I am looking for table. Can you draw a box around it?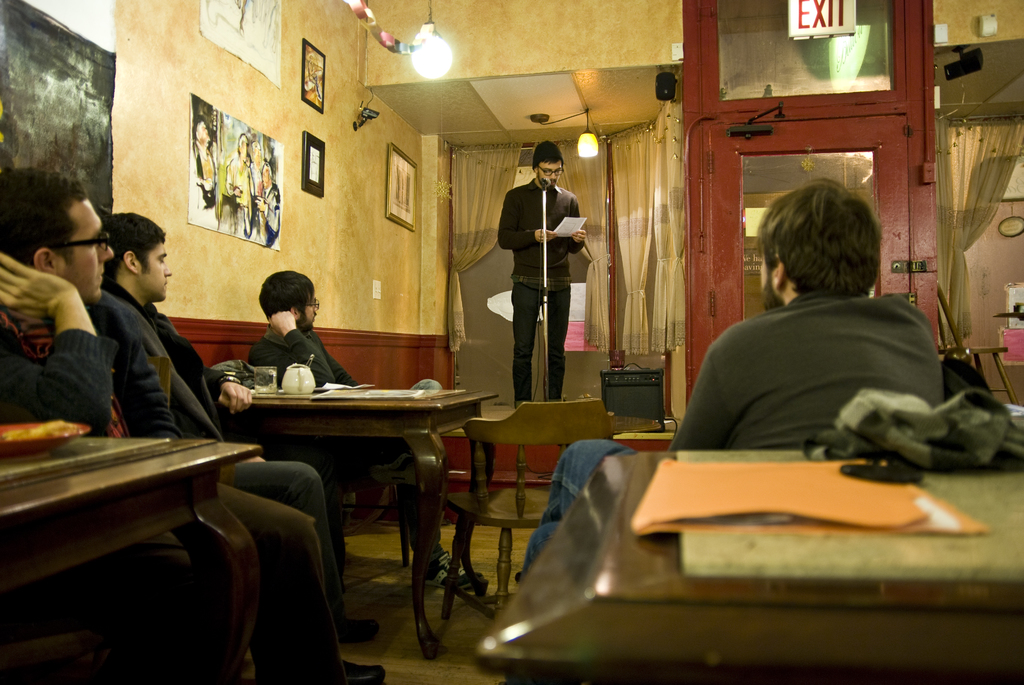
Sure, the bounding box is {"x1": 470, "y1": 441, "x2": 1023, "y2": 684}.
